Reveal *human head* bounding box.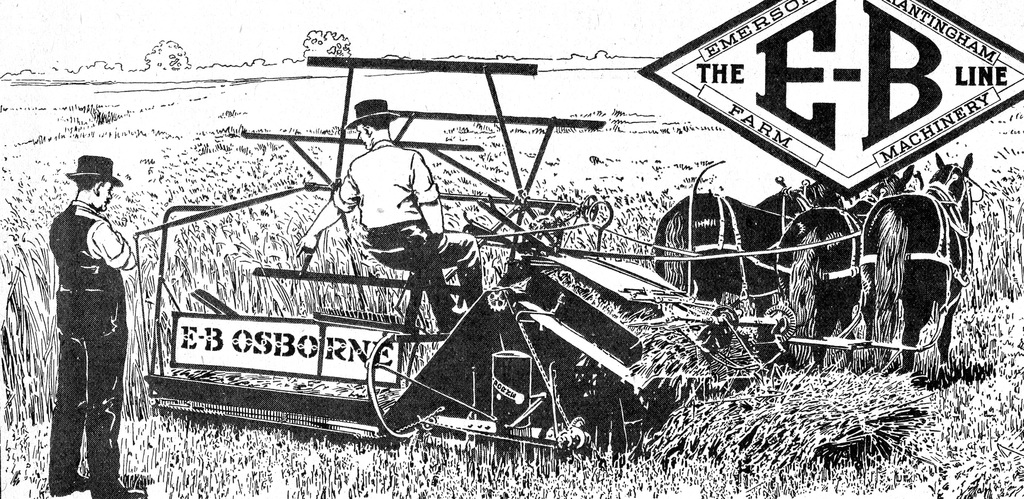
Revealed: bbox=(355, 99, 394, 150).
